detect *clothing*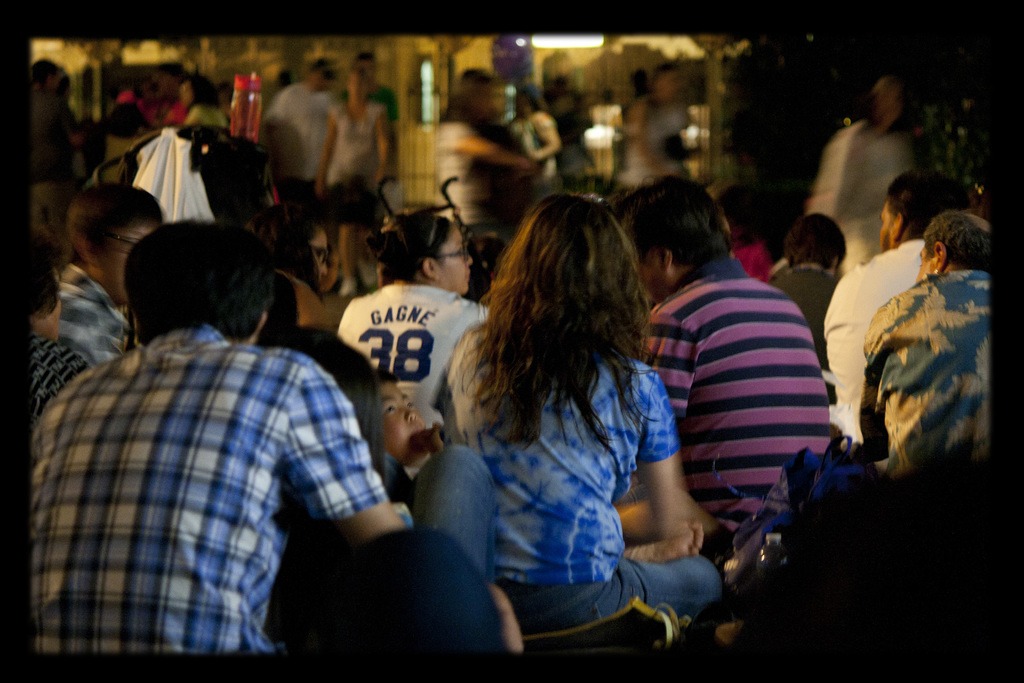
left=765, top=263, right=836, bottom=333
